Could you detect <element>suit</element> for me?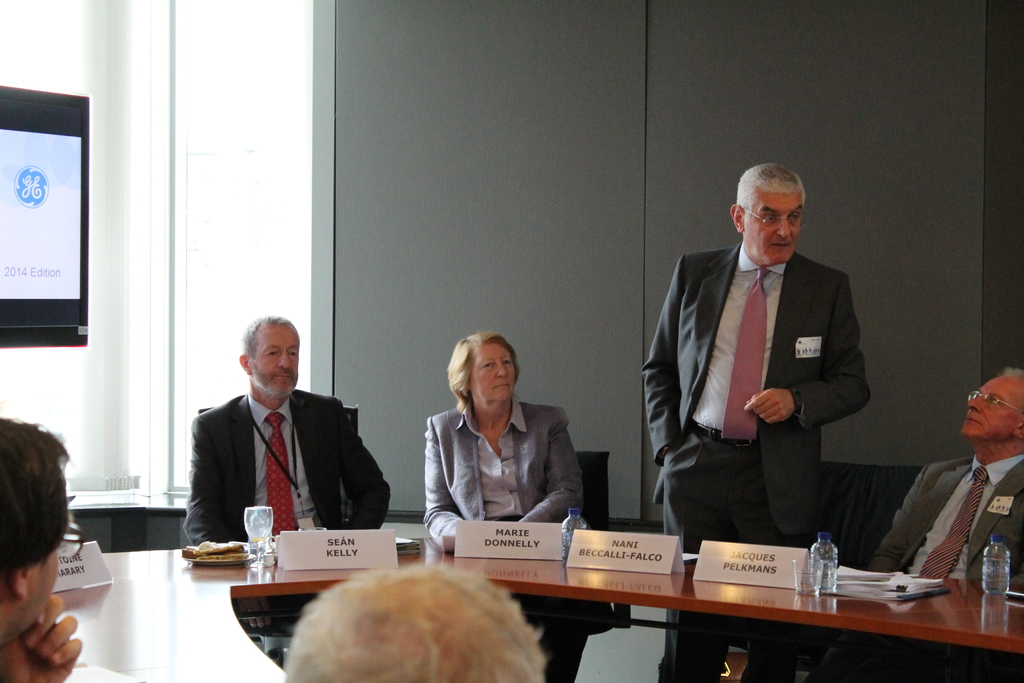
Detection result: (x1=424, y1=400, x2=586, y2=682).
